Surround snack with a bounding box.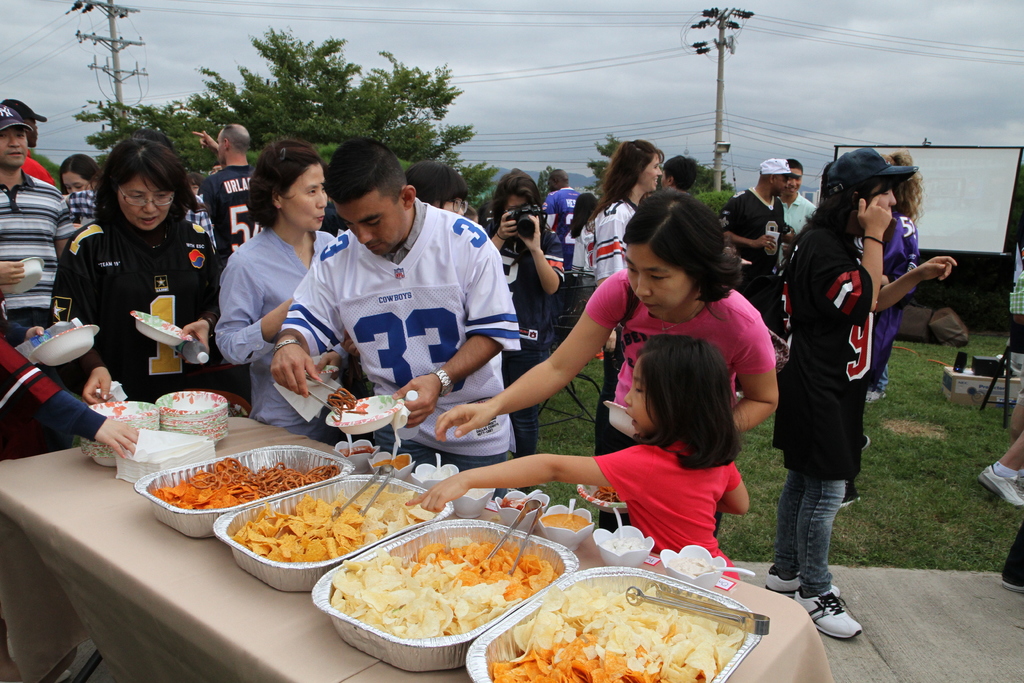
(668, 556, 717, 582).
